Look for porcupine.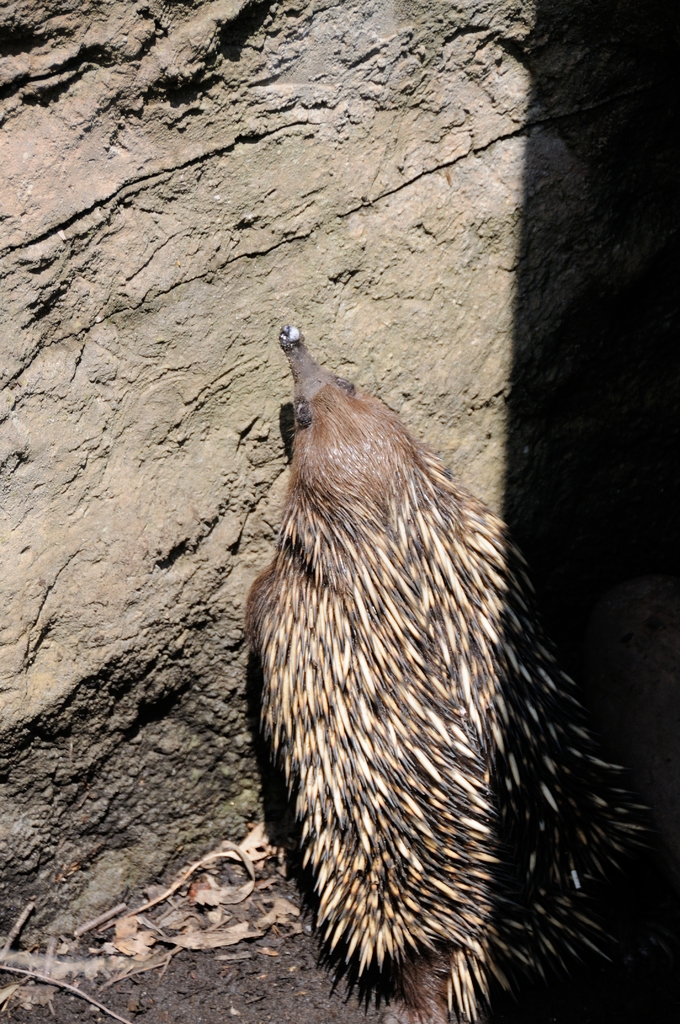
Found: l=259, t=332, r=658, b=1023.
